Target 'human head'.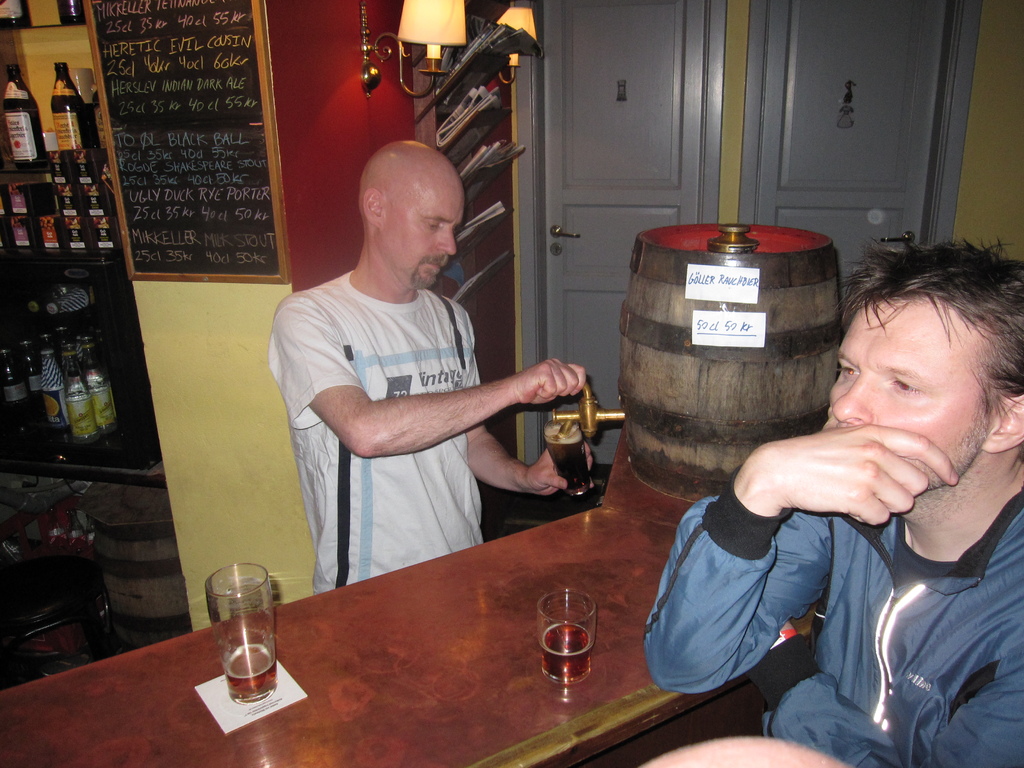
Target region: crop(819, 232, 1023, 498).
